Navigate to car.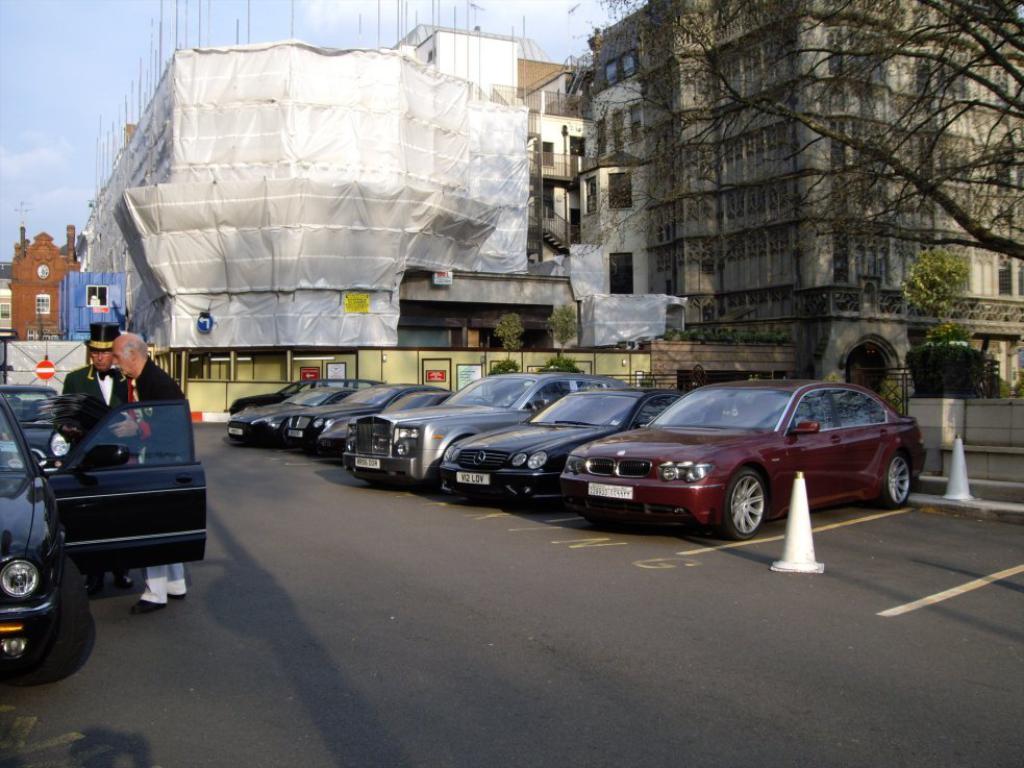
Navigation target: [left=0, top=395, right=206, bottom=685].
